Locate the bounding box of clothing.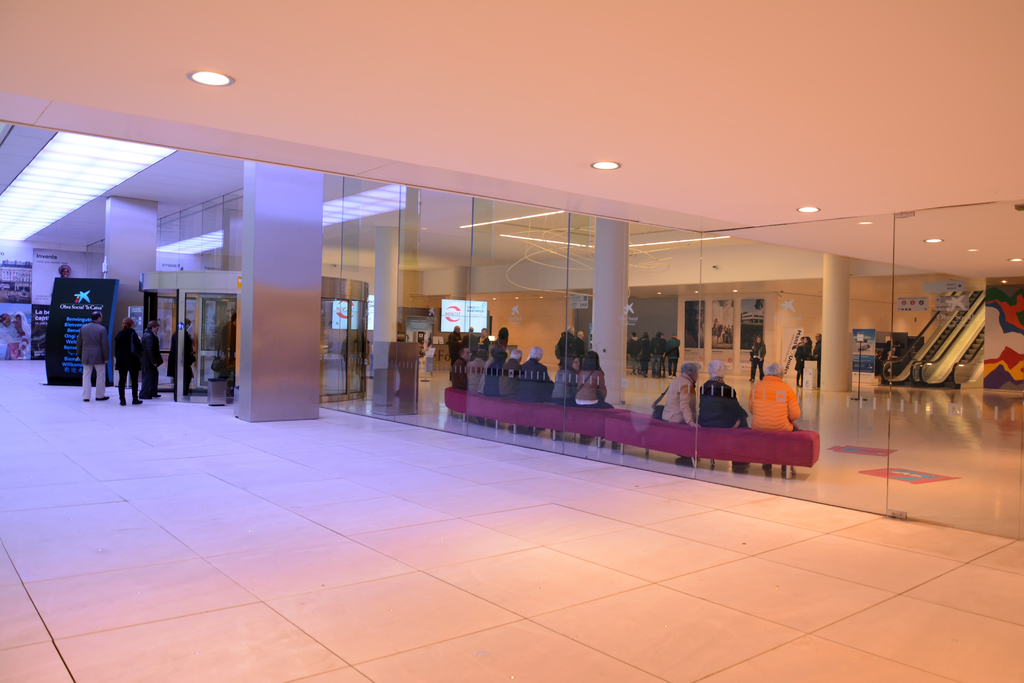
Bounding box: bbox=[16, 313, 29, 355].
